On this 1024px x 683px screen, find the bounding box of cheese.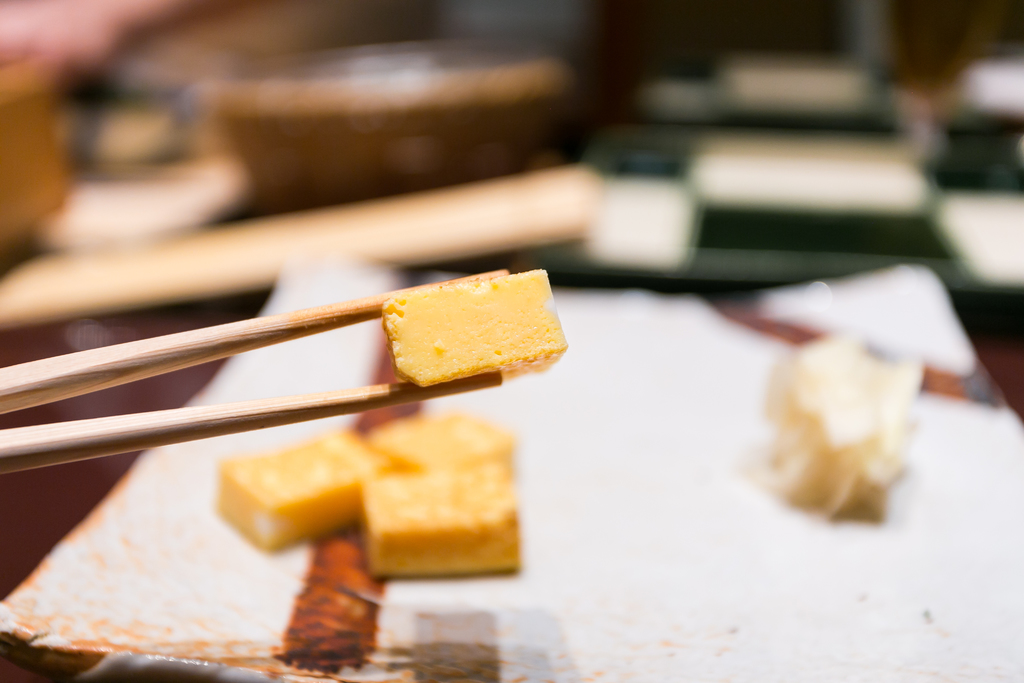
Bounding box: 212/421/385/557.
